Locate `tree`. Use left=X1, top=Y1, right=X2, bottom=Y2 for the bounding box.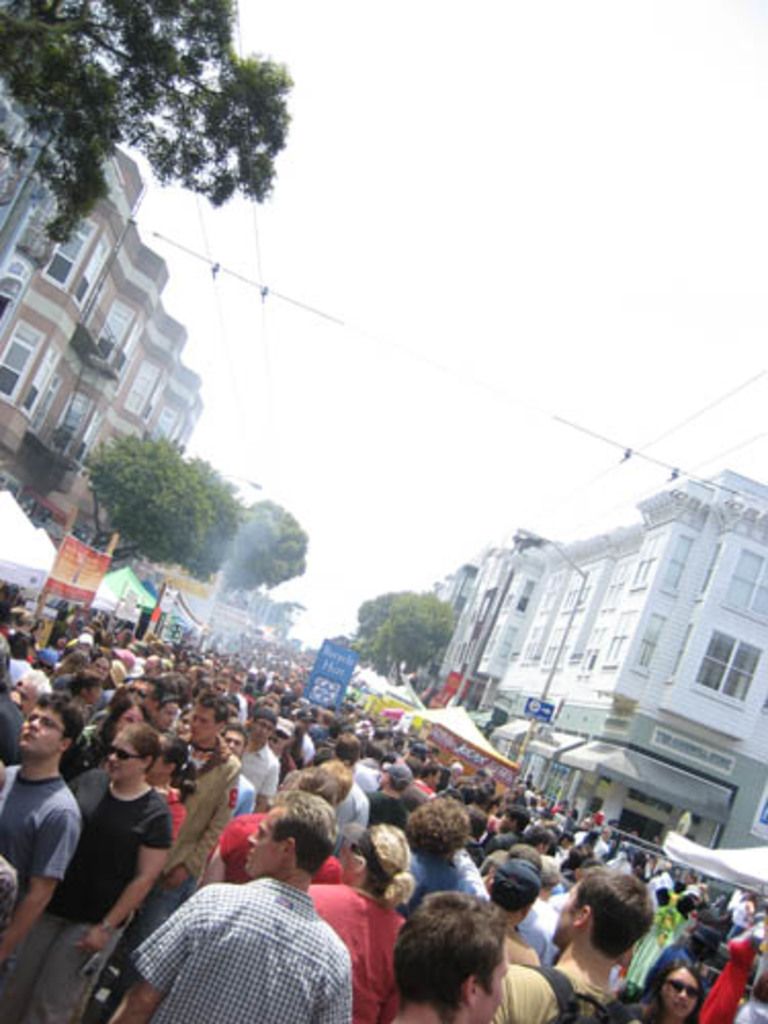
left=348, top=584, right=459, bottom=696.
